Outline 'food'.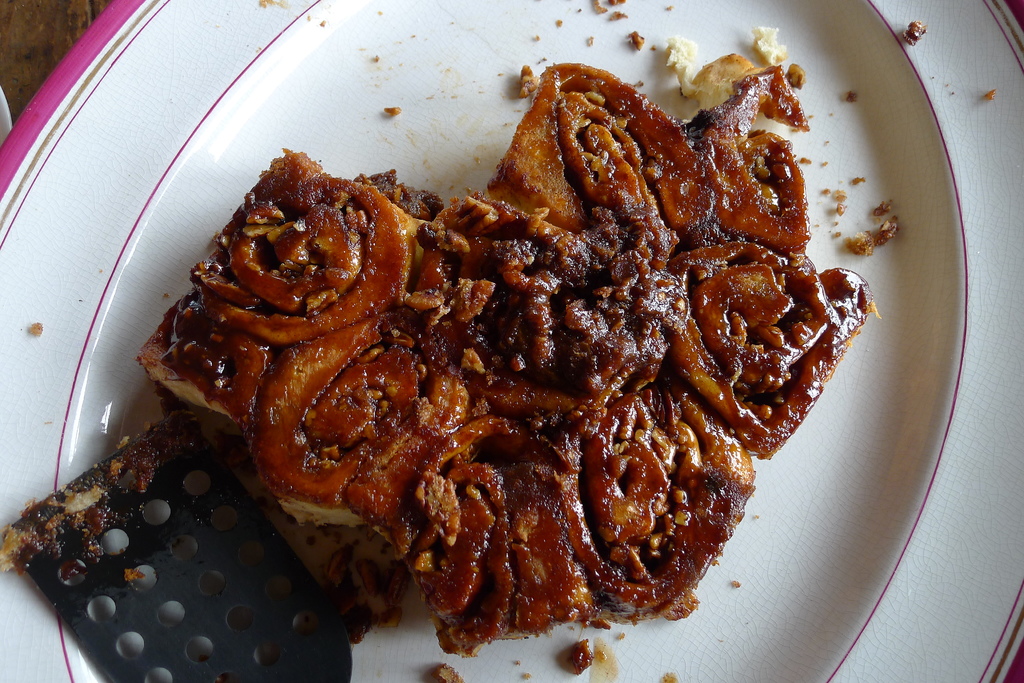
Outline: crop(867, 198, 900, 253).
